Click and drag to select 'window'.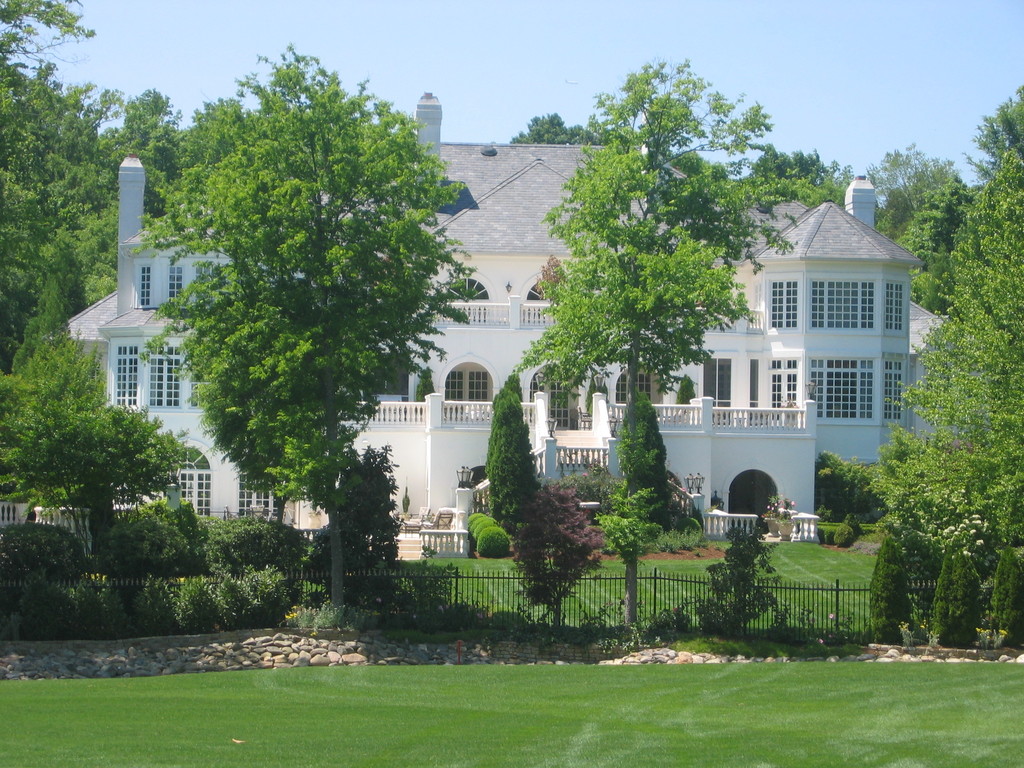
Selection: bbox=(812, 277, 877, 330).
